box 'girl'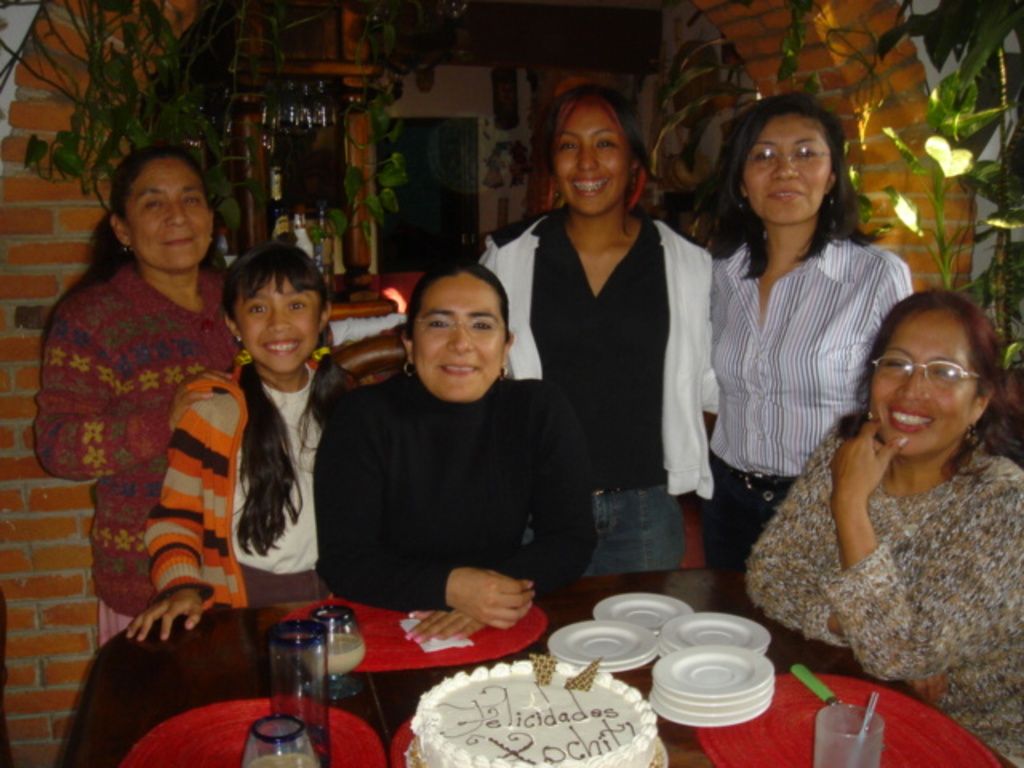
[710,96,910,586]
